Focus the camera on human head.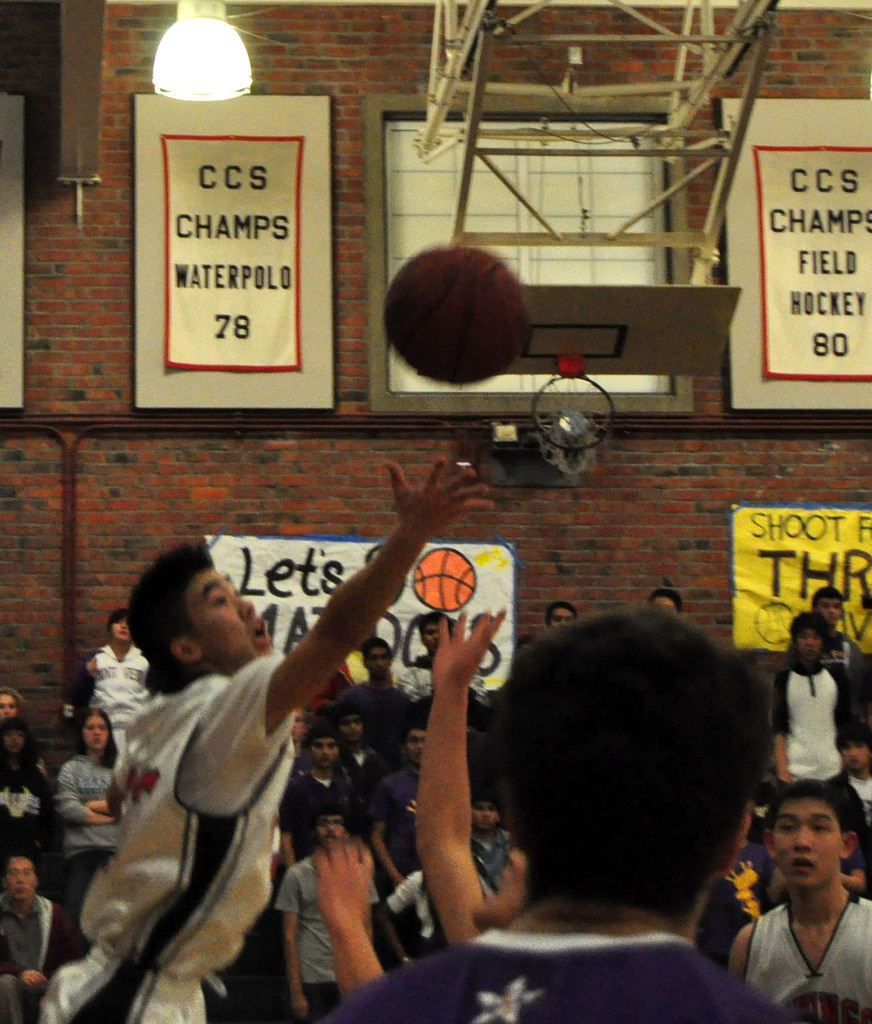
Focus region: select_region(640, 593, 682, 616).
